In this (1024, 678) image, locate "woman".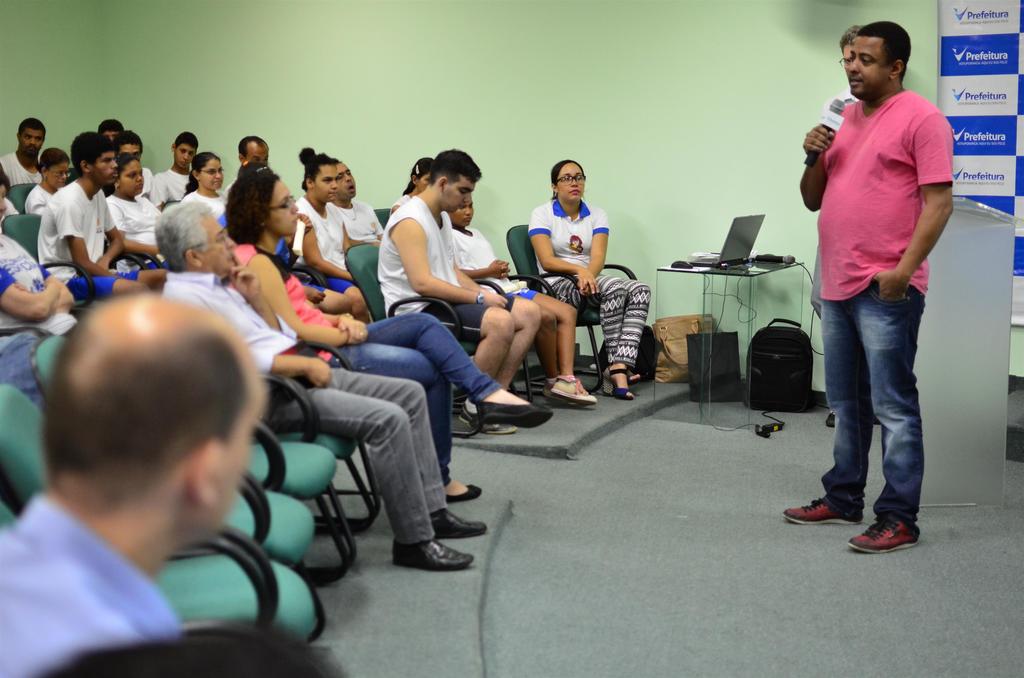
Bounding box: 166 163 243 239.
